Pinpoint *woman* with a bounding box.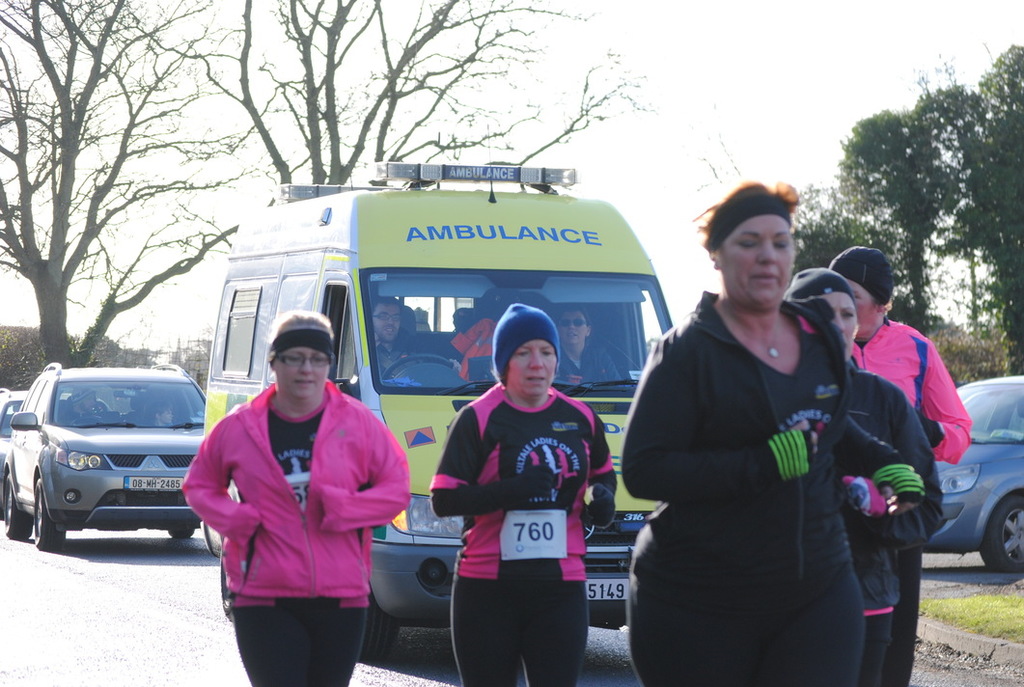
{"left": 556, "top": 295, "right": 626, "bottom": 398}.
